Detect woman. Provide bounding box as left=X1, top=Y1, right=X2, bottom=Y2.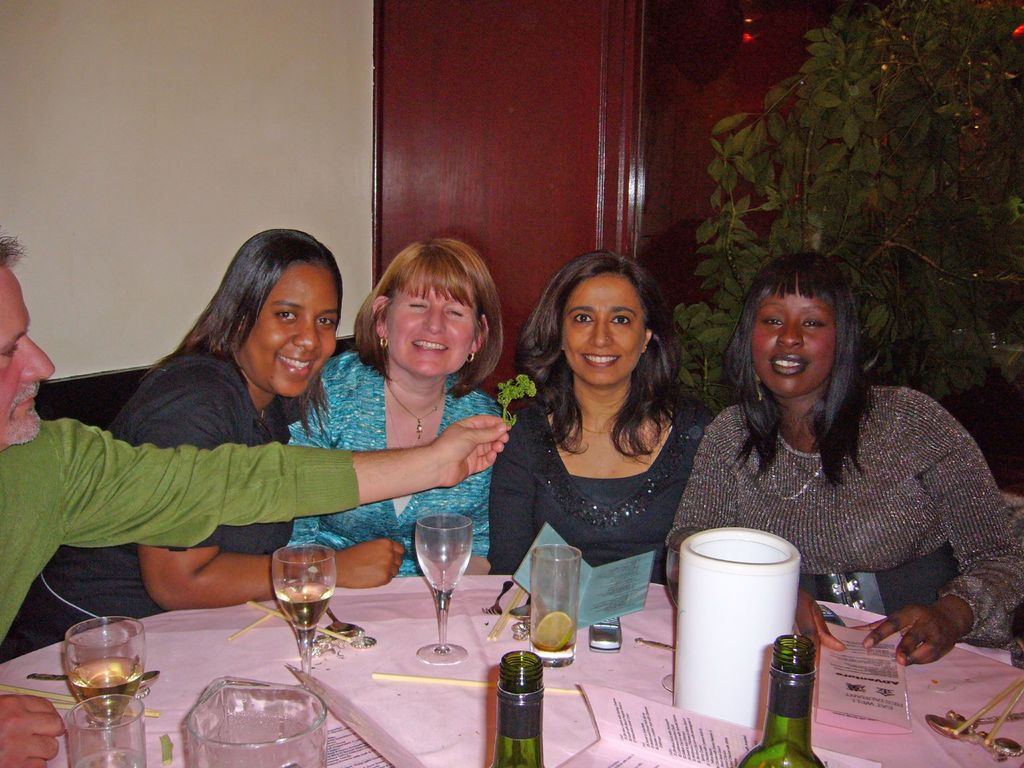
left=0, top=232, right=404, bottom=664.
